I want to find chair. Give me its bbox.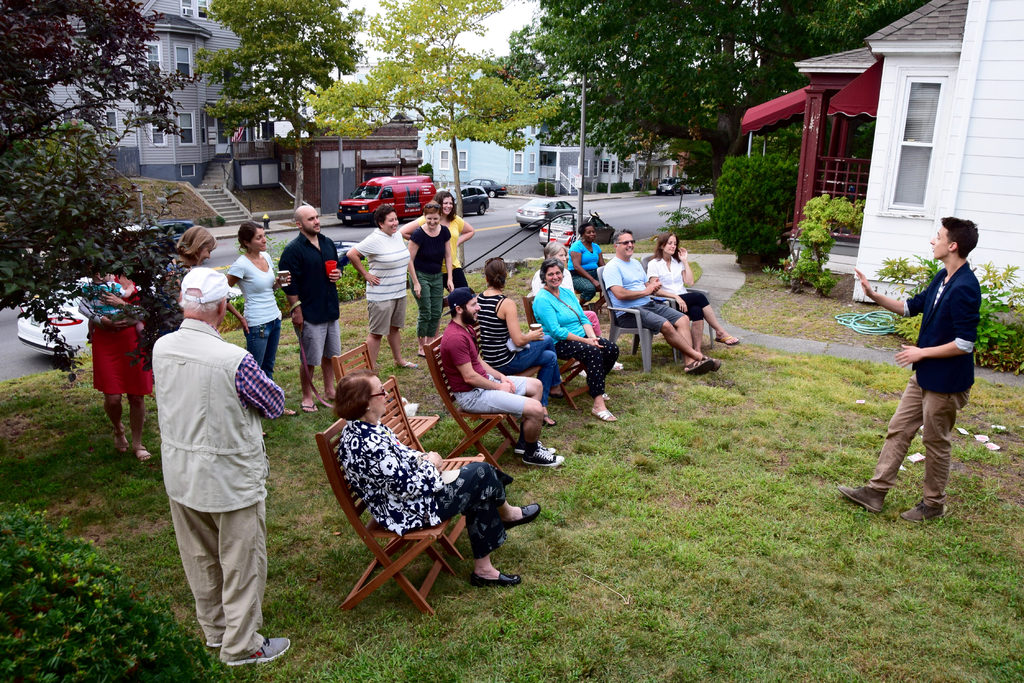
rect(594, 266, 676, 367).
